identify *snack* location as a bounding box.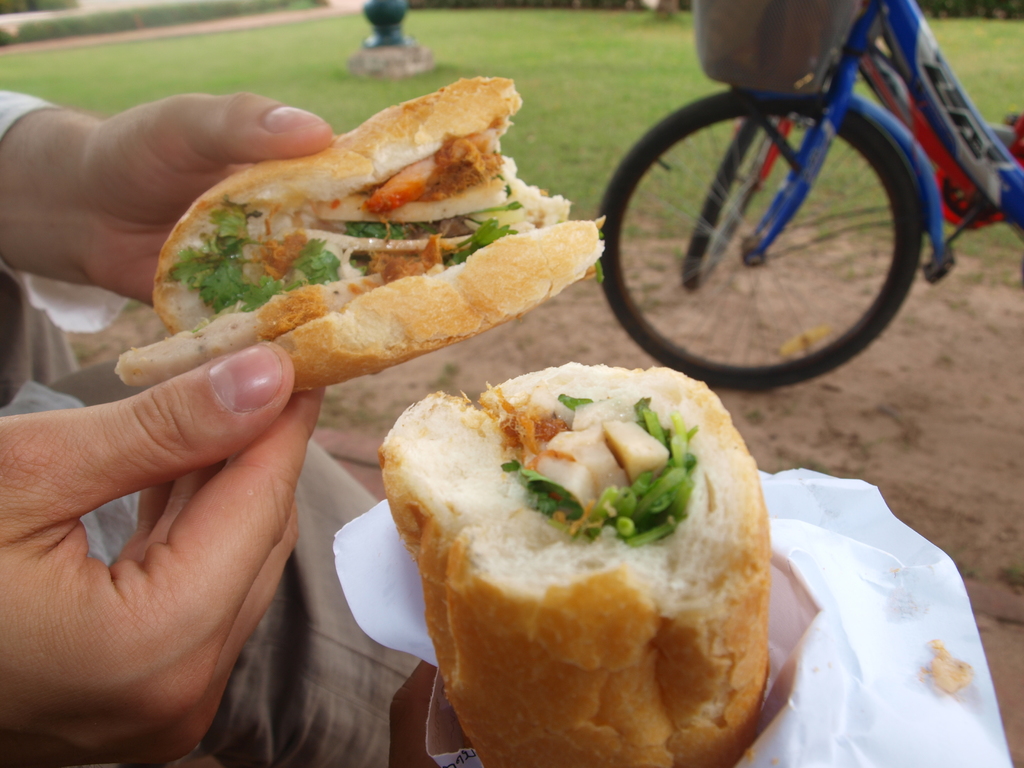
detection(179, 87, 607, 402).
